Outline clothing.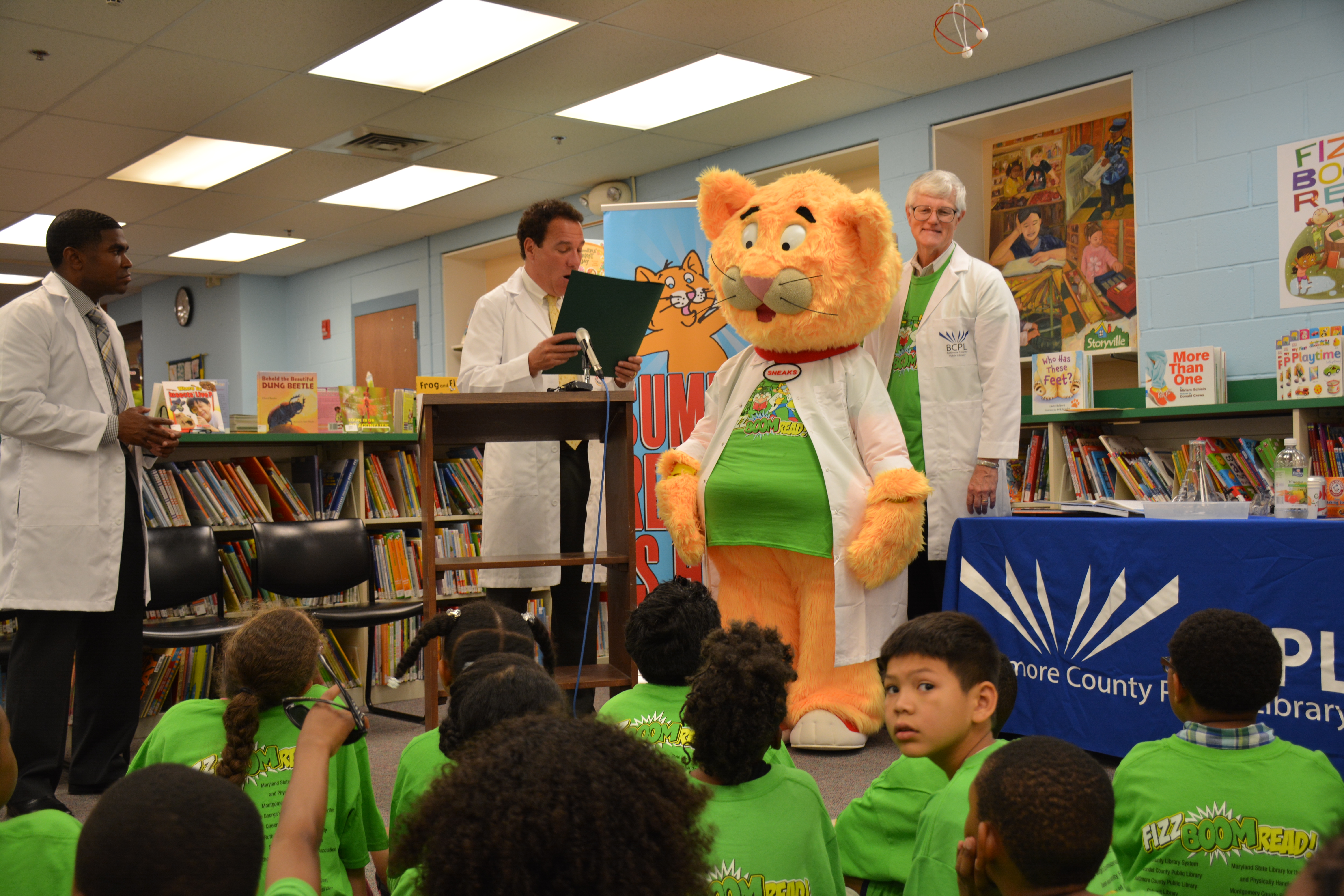
Outline: 100, 60, 139, 159.
